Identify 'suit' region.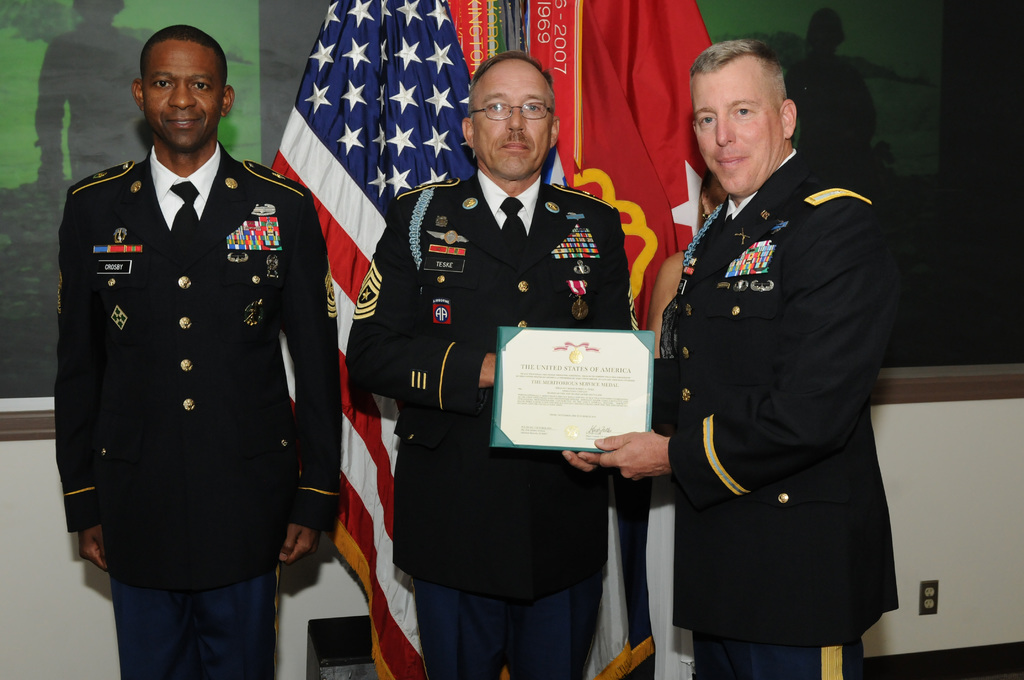
Region: 346:165:635:679.
